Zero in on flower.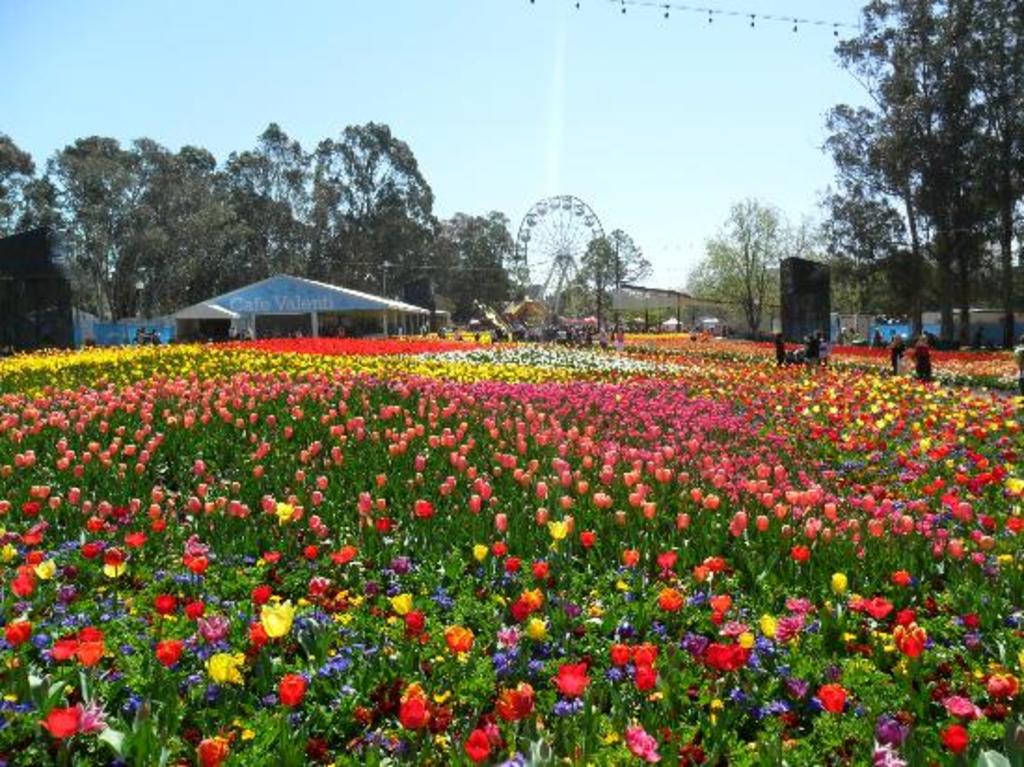
Zeroed in: 573:527:594:551.
